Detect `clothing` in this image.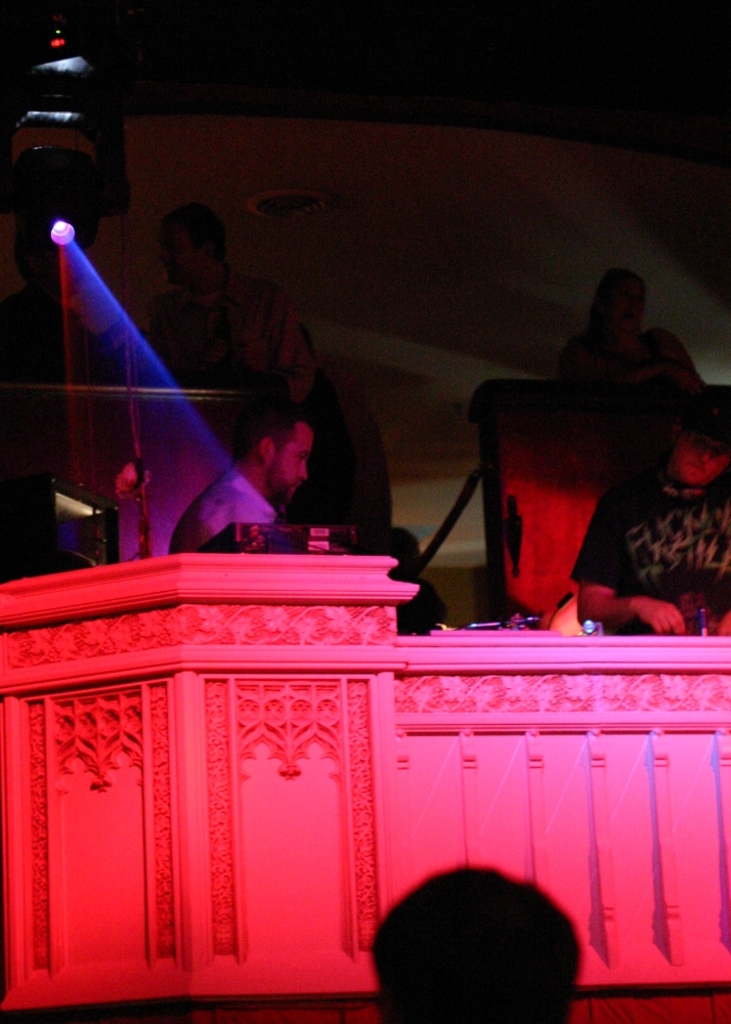
Detection: x1=564, y1=318, x2=706, y2=382.
